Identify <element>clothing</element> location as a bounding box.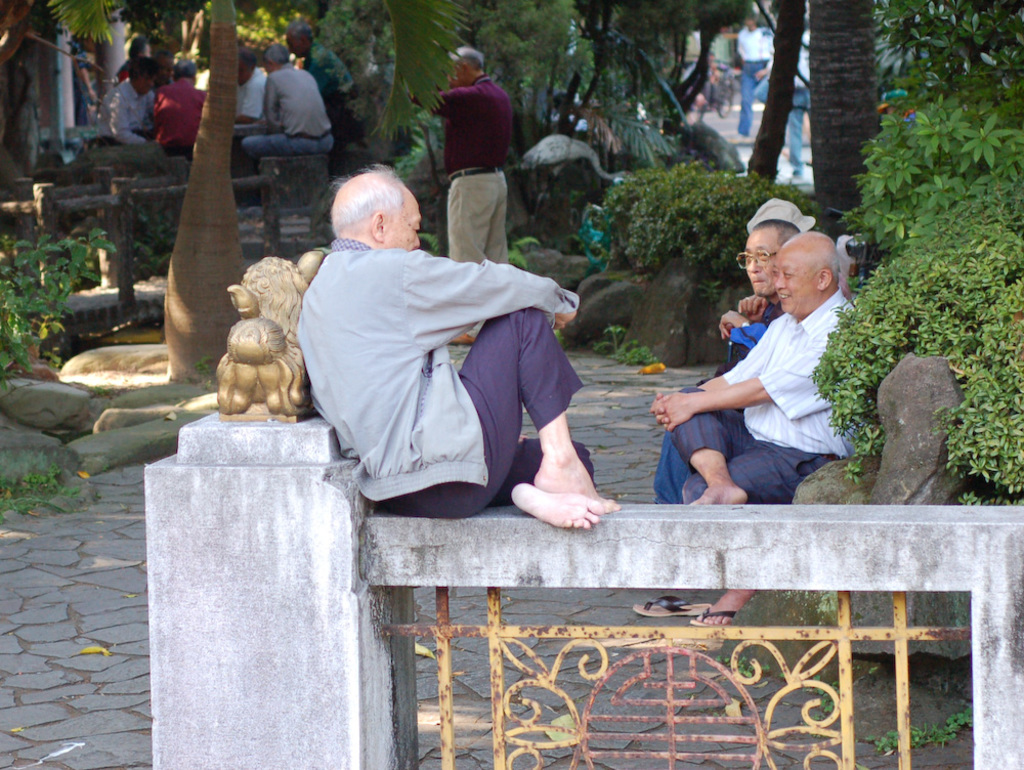
bbox(787, 32, 808, 170).
